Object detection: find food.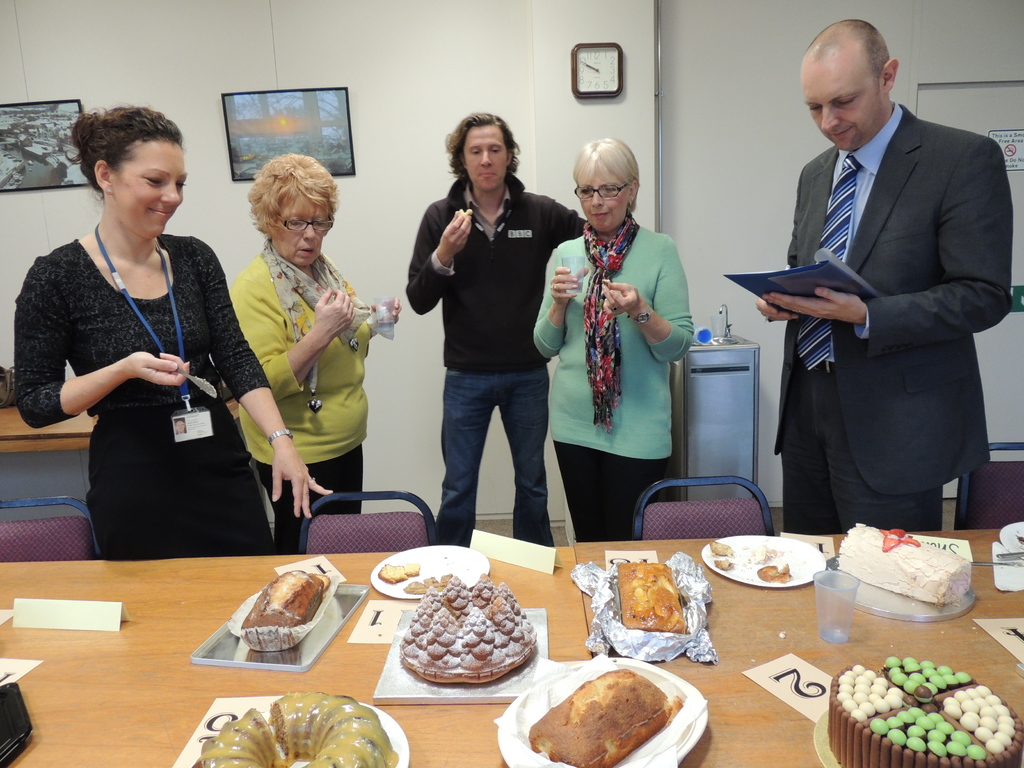
892, 730, 905, 747.
